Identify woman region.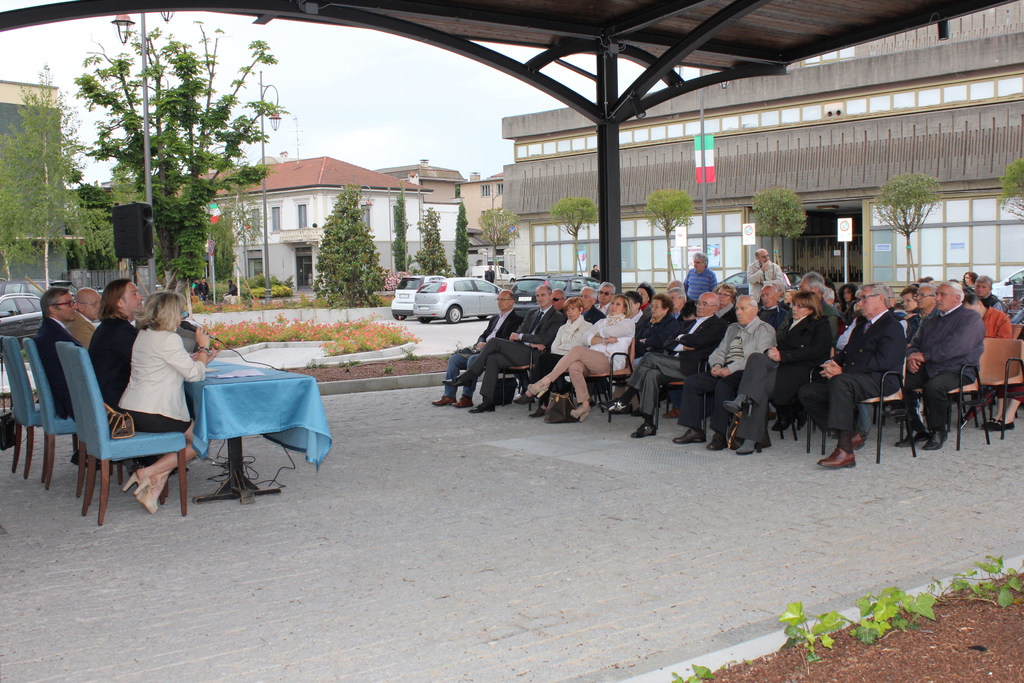
Region: bbox=[635, 293, 680, 358].
